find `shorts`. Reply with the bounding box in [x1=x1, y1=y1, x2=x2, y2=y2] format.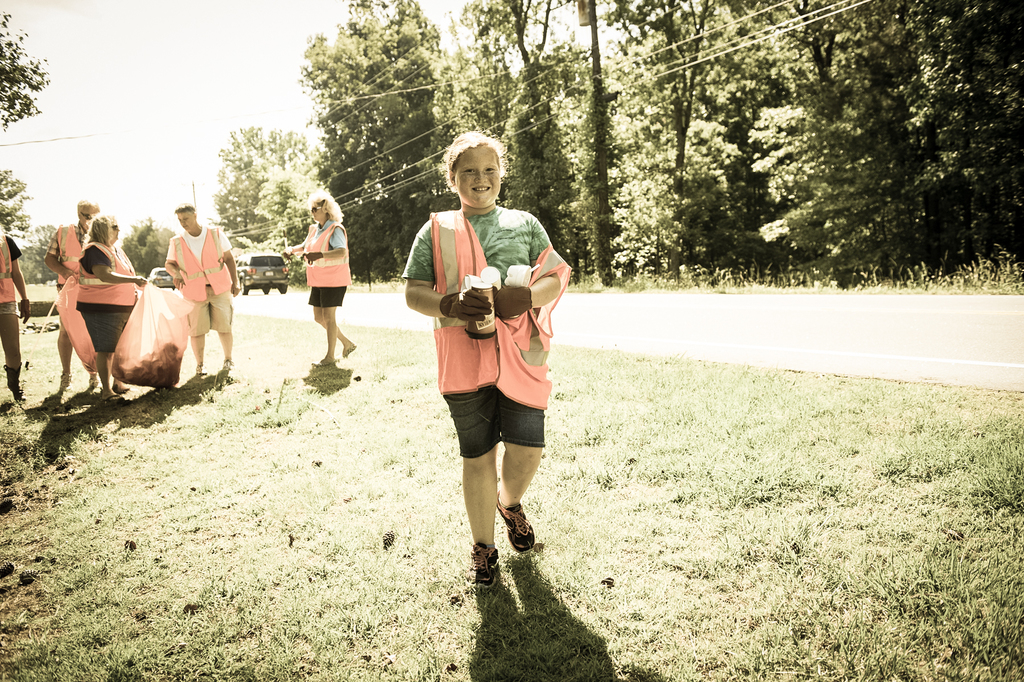
[x1=79, y1=306, x2=131, y2=353].
